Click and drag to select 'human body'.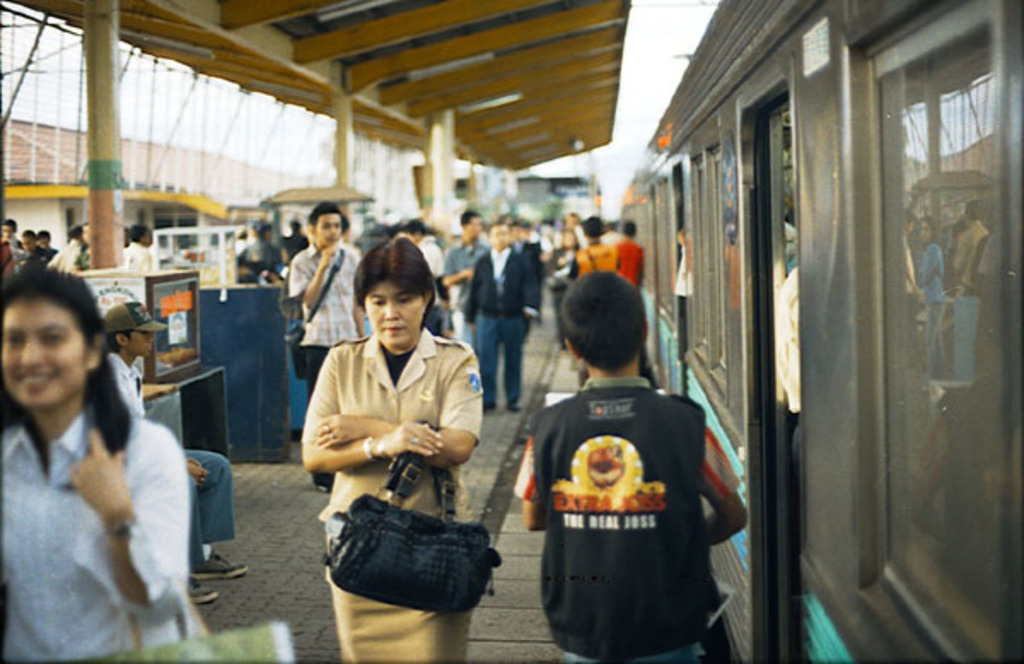
Selection: (519, 213, 551, 326).
